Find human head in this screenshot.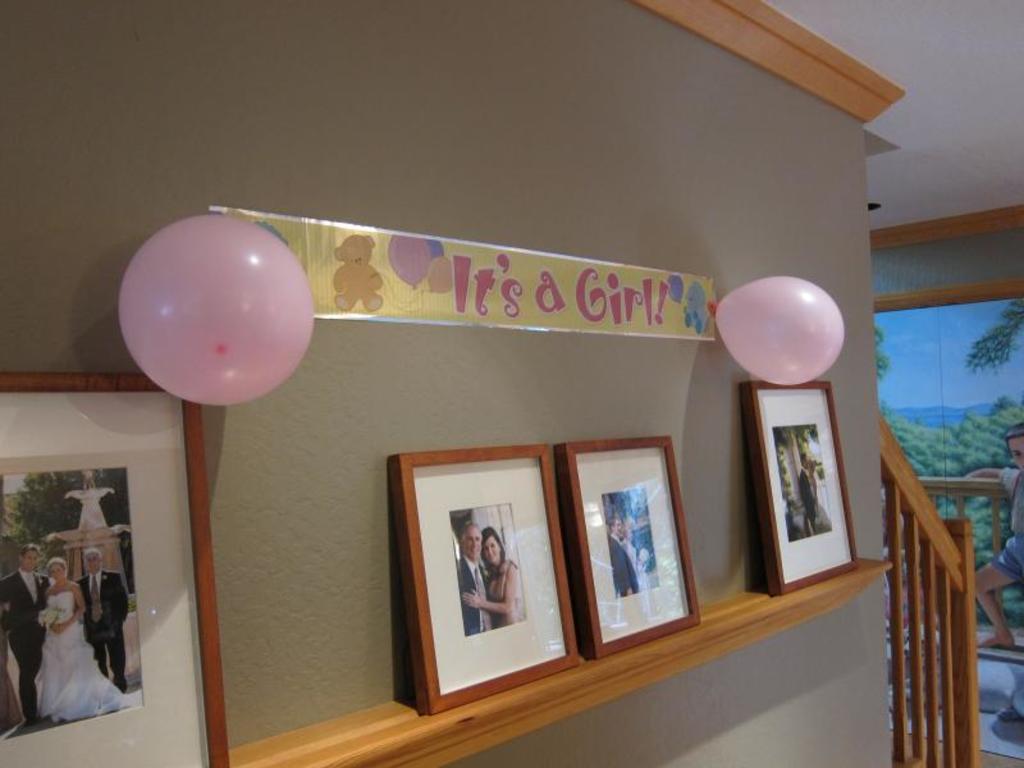
The bounding box for human head is 460:522:480:562.
